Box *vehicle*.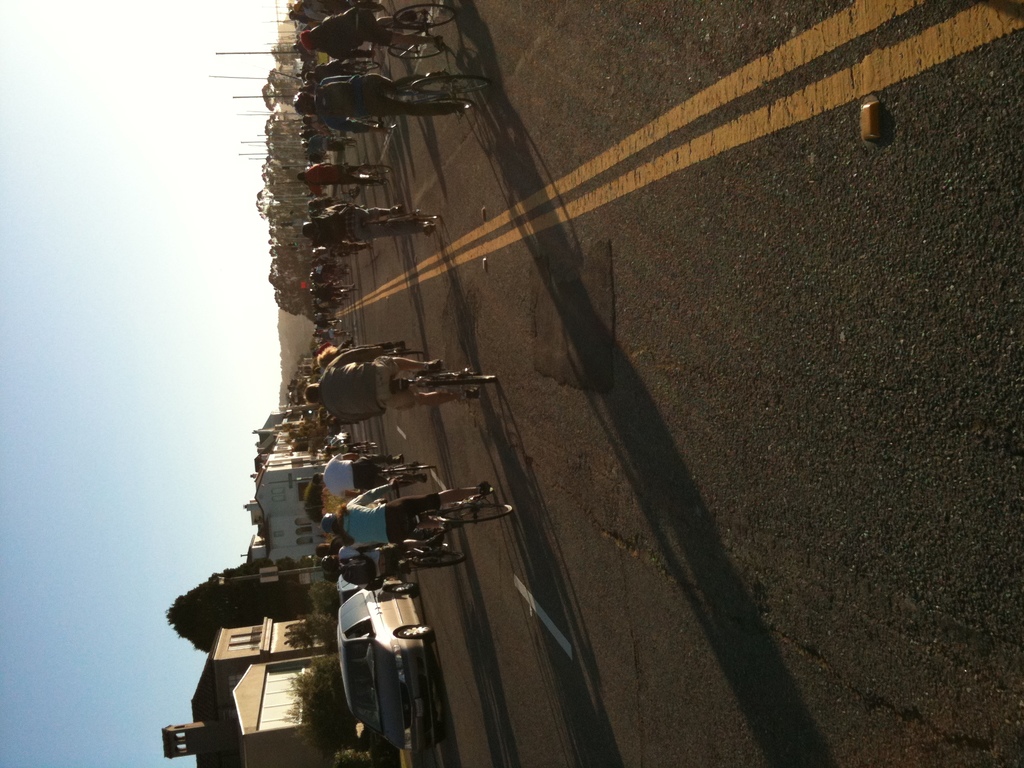
[374,458,435,477].
